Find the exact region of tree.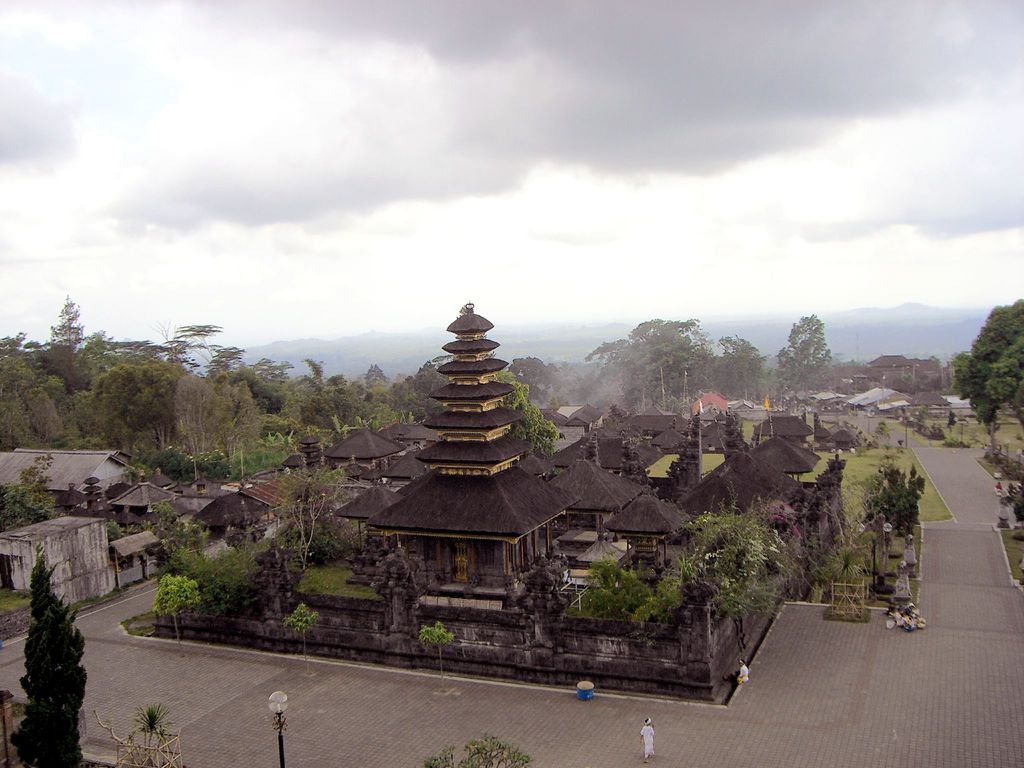
Exact region: region(953, 291, 1023, 459).
